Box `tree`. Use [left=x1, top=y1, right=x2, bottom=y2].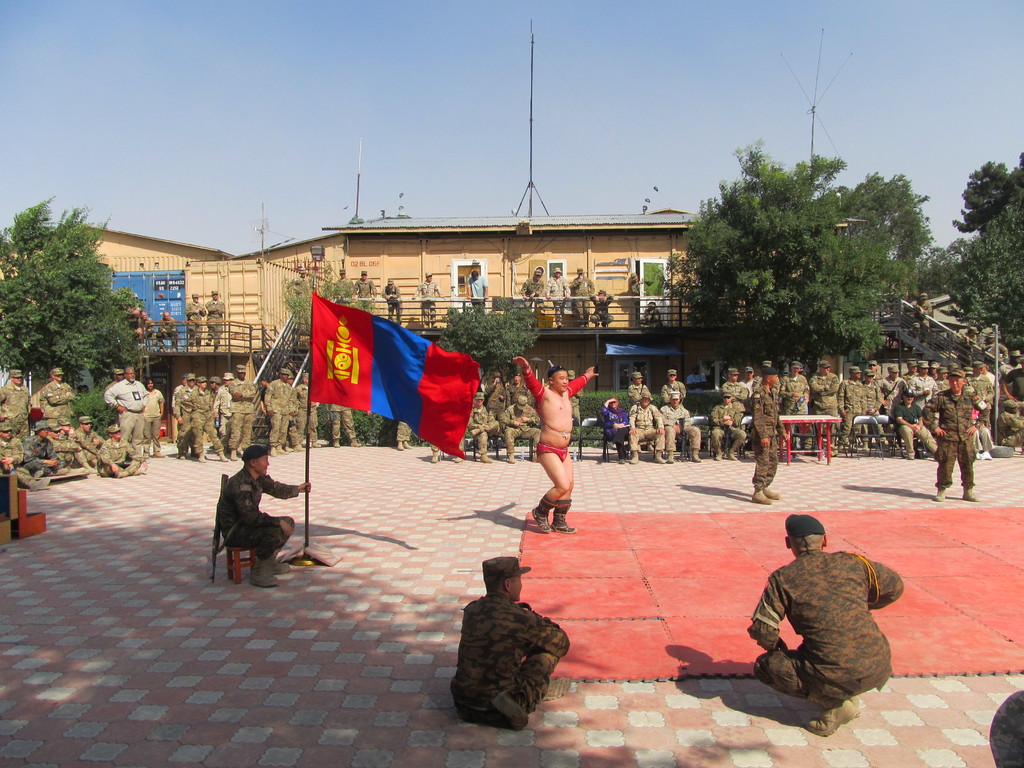
[left=0, top=182, right=154, bottom=402].
